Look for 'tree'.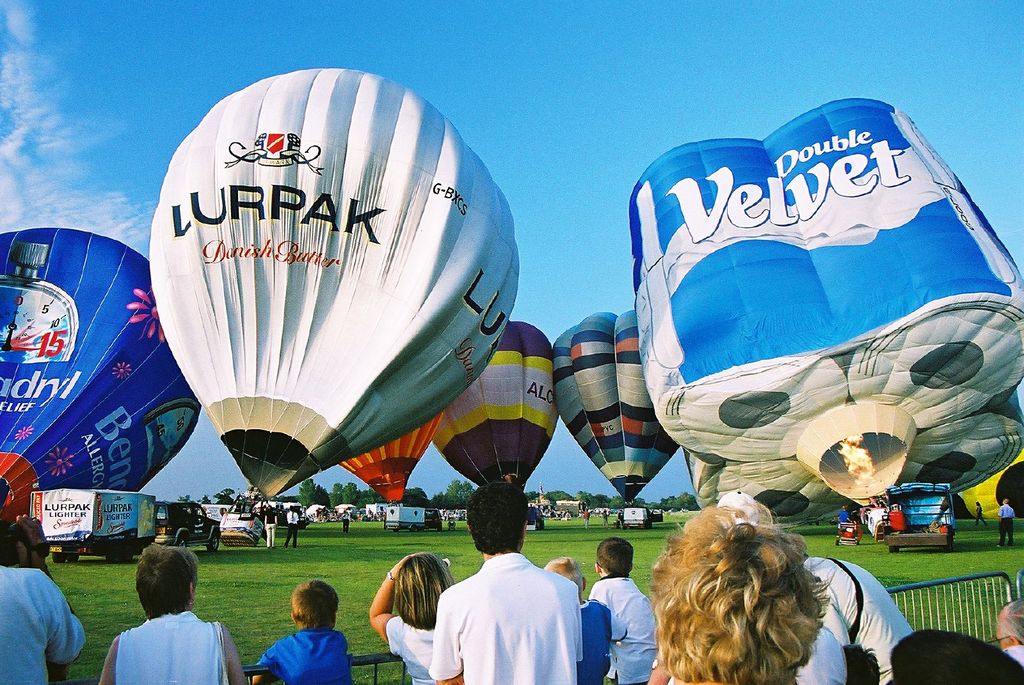
Found: 332, 477, 348, 516.
